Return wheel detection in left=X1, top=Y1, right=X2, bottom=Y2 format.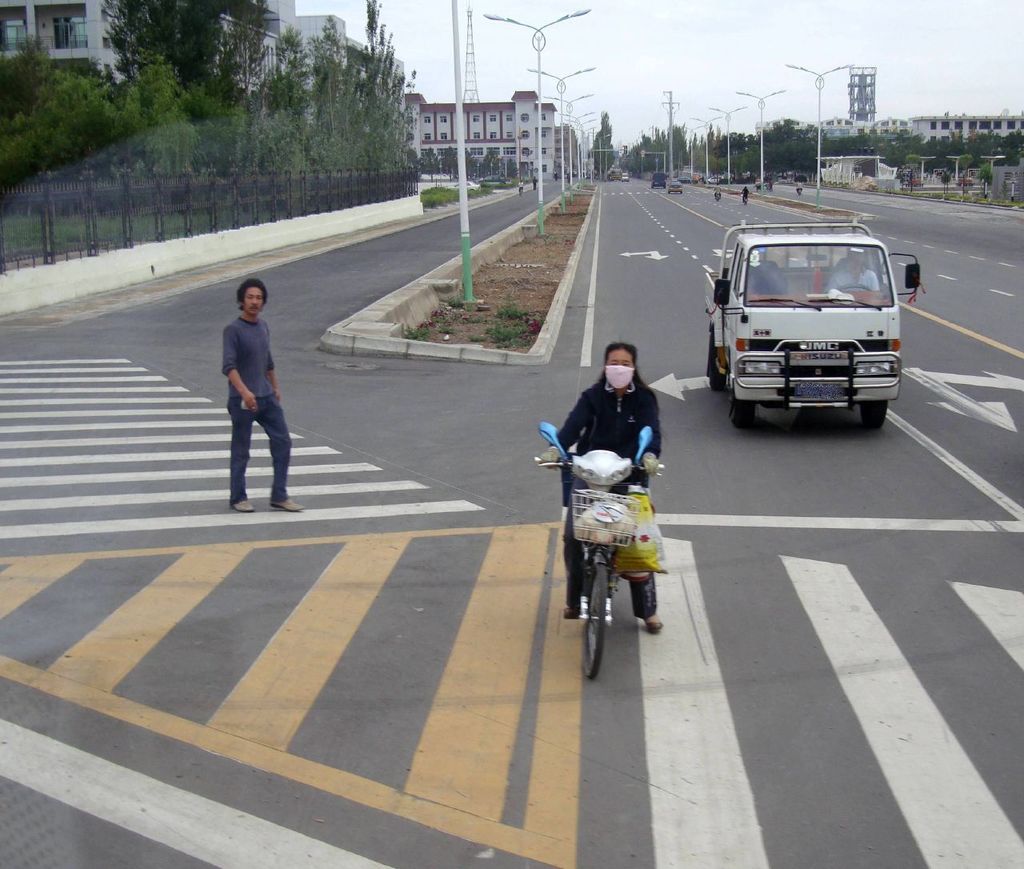
left=733, top=398, right=750, bottom=431.
